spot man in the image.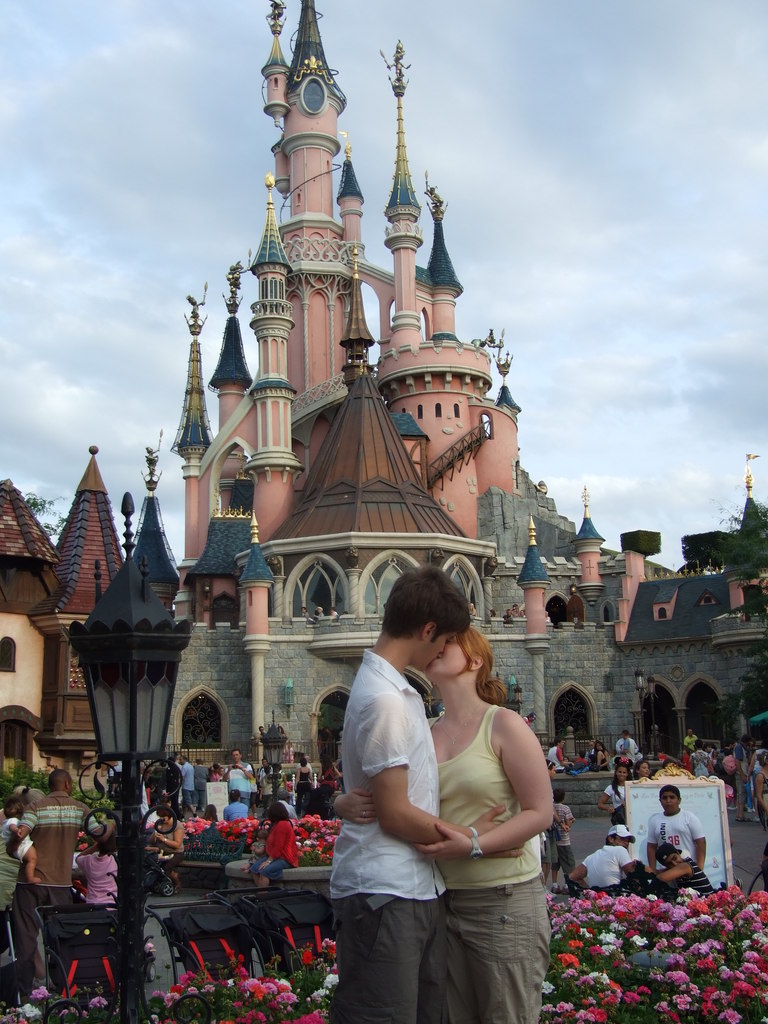
man found at bbox=[202, 762, 212, 811].
